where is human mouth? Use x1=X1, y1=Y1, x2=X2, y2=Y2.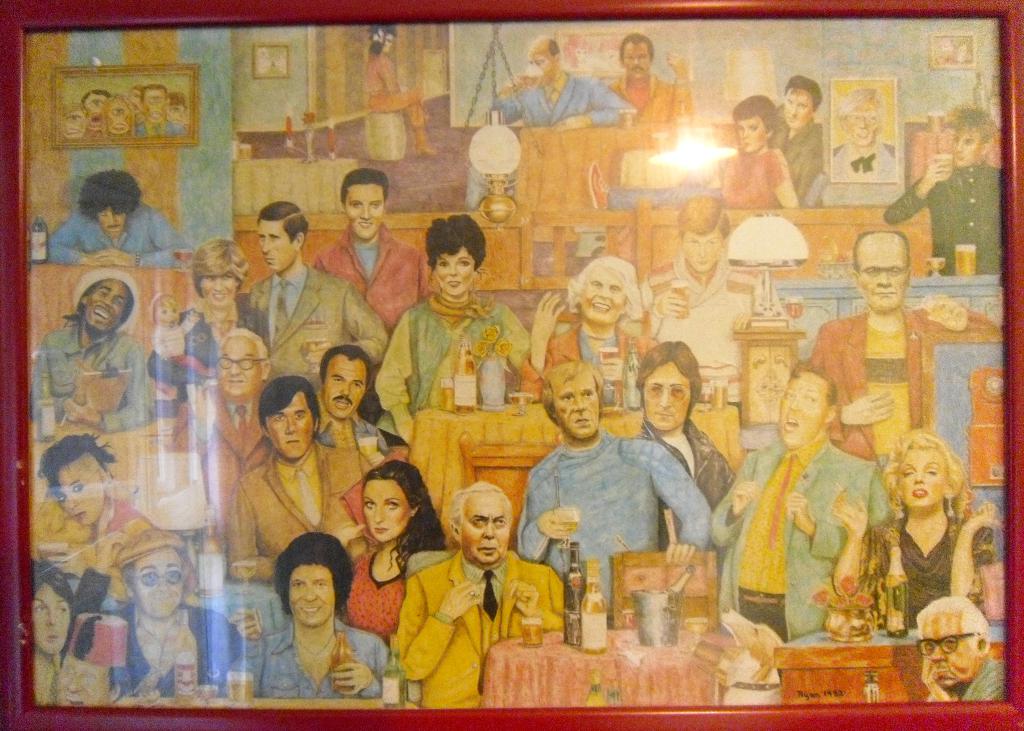
x1=282, y1=437, x2=300, y2=447.
